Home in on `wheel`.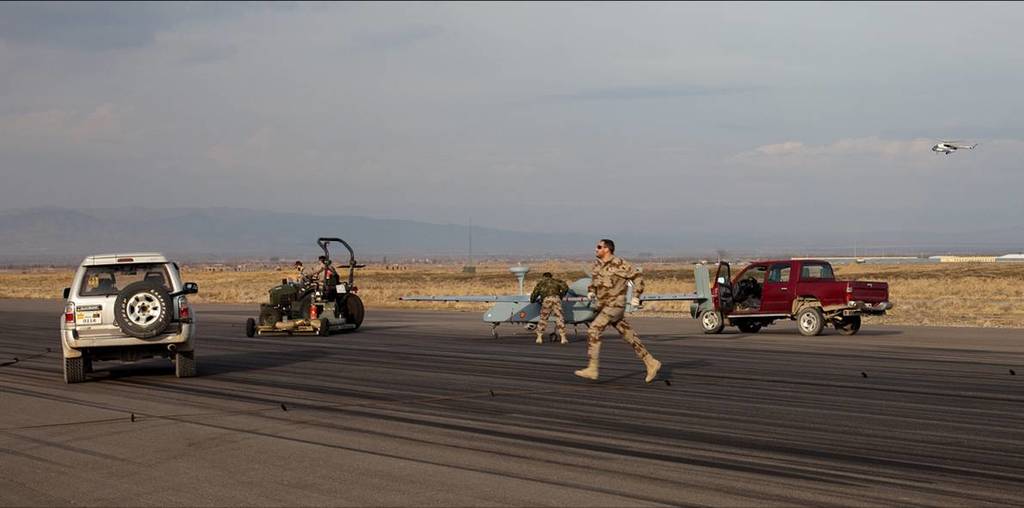
Homed in at {"left": 837, "top": 317, "right": 861, "bottom": 331}.
